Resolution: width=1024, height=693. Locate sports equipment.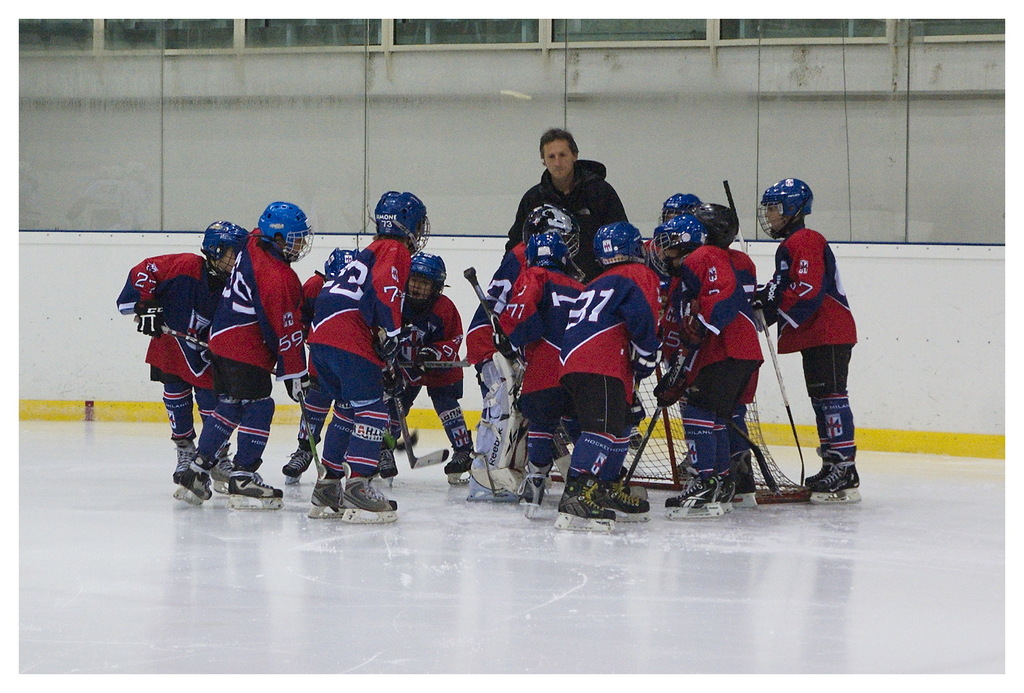
307/468/346/517.
